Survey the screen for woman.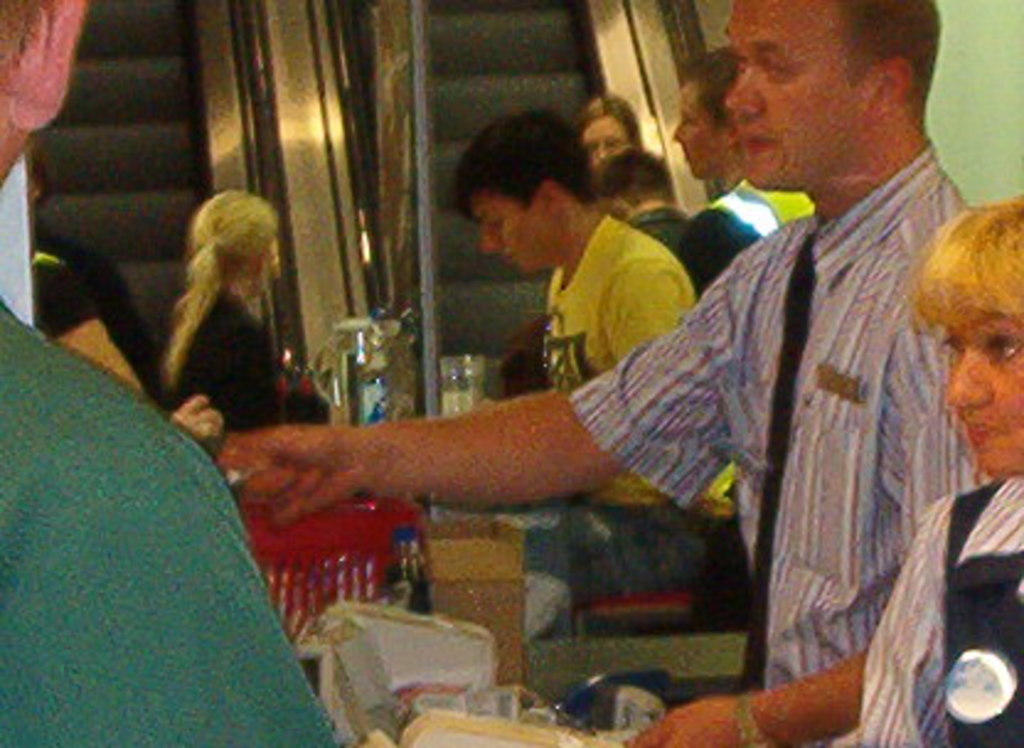
Survey found: <region>574, 98, 642, 170</region>.
